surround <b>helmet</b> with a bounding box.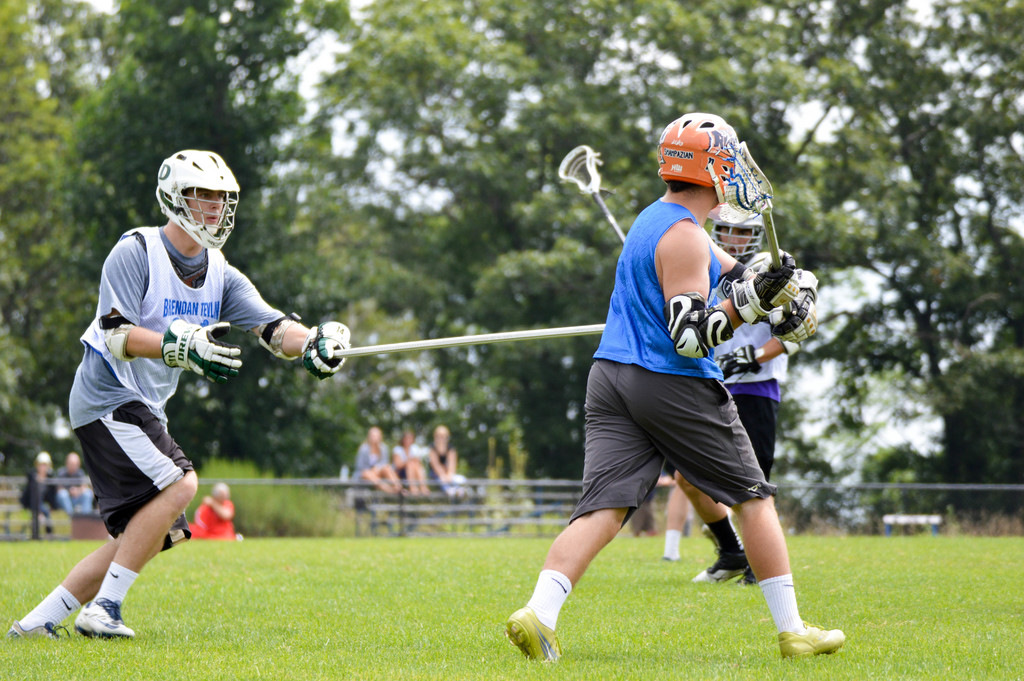
(x1=715, y1=201, x2=761, y2=262).
